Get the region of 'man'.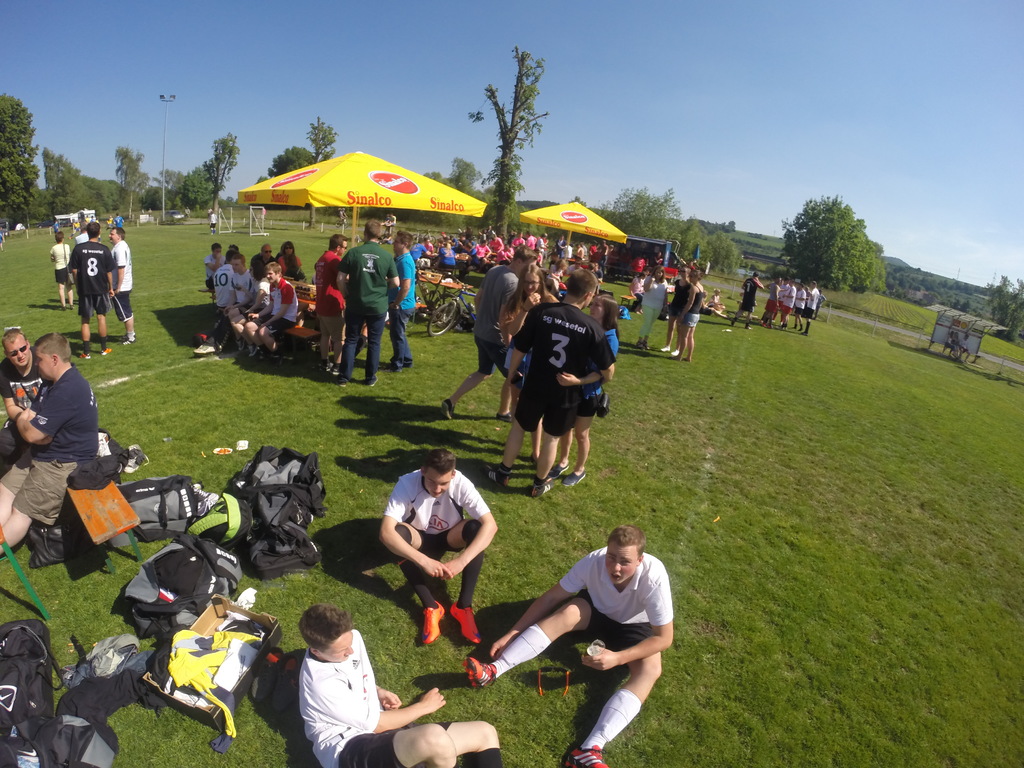
BBox(190, 254, 253, 353).
